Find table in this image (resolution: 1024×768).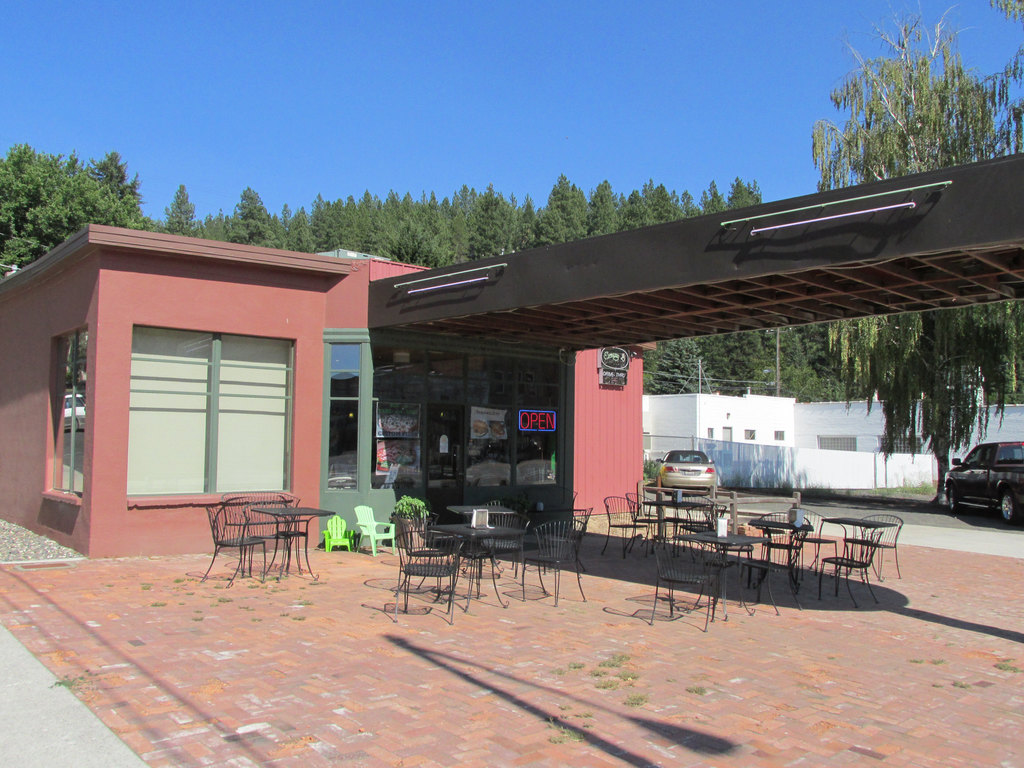
[x1=820, y1=518, x2=896, y2=584].
